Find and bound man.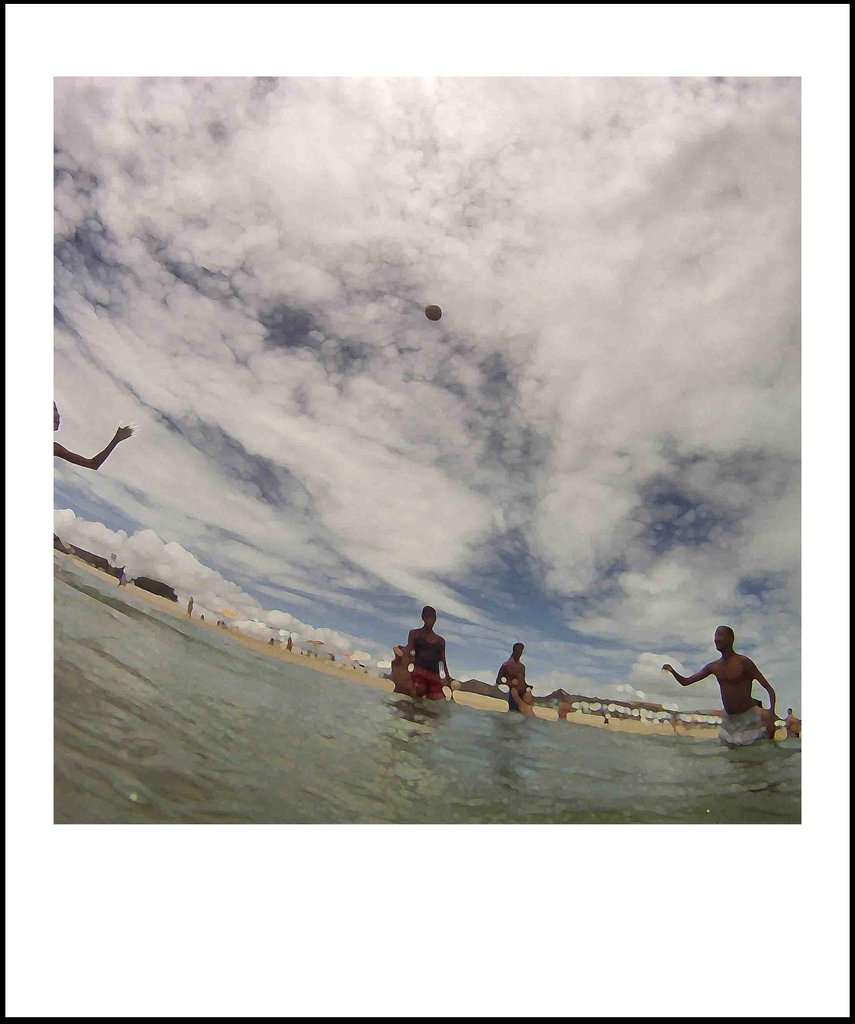
Bound: box=[677, 615, 790, 736].
